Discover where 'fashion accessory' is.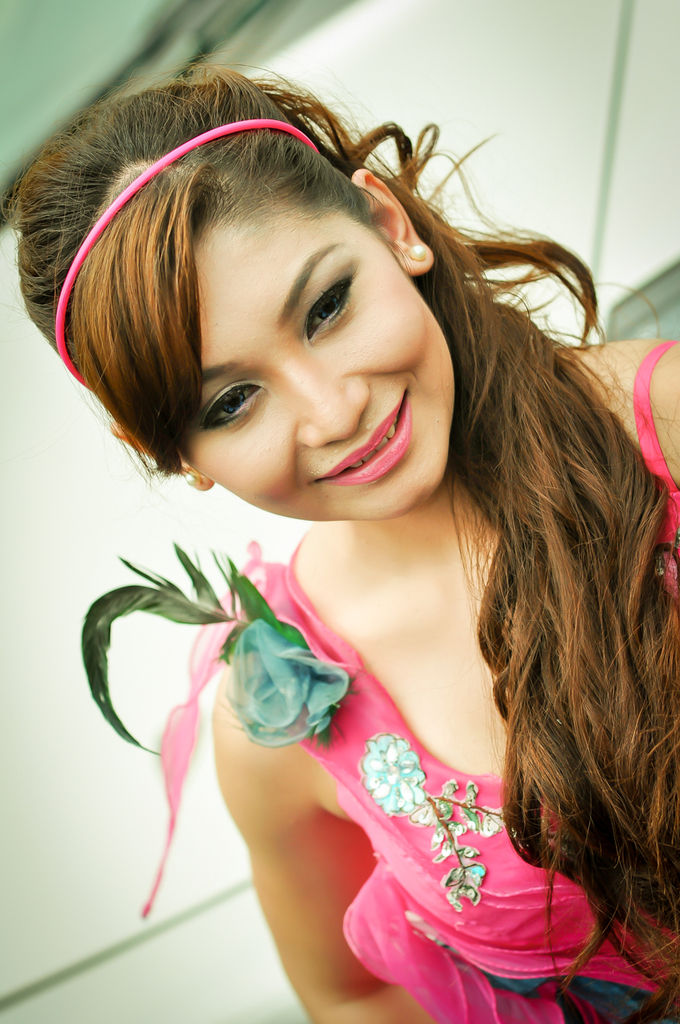
Discovered at 47/114/320/394.
